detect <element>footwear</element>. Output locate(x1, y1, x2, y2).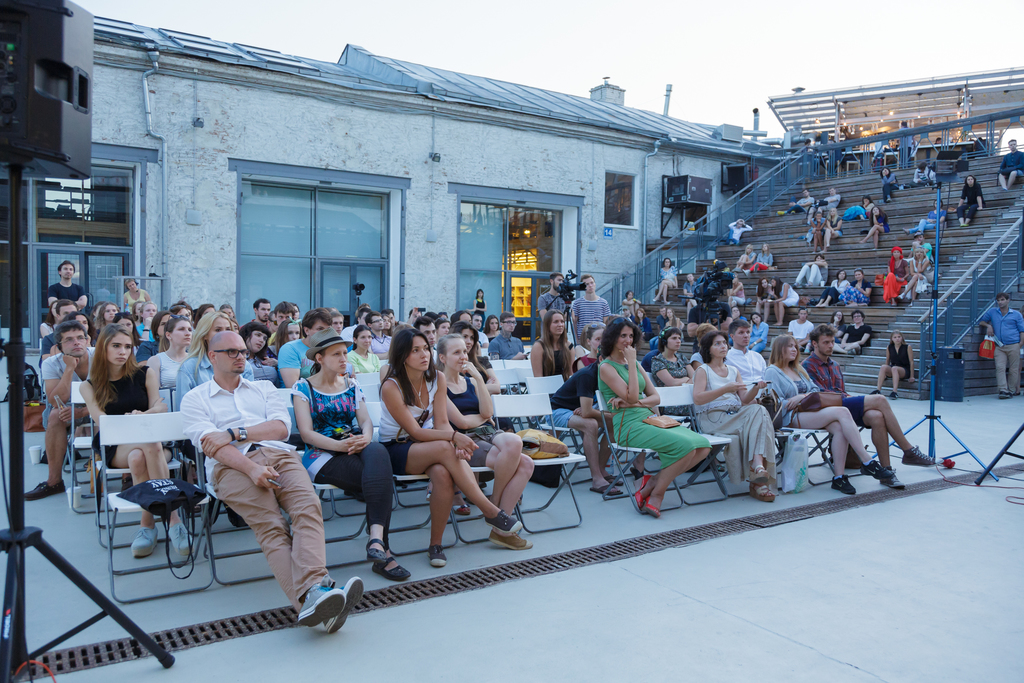
locate(899, 446, 941, 462).
